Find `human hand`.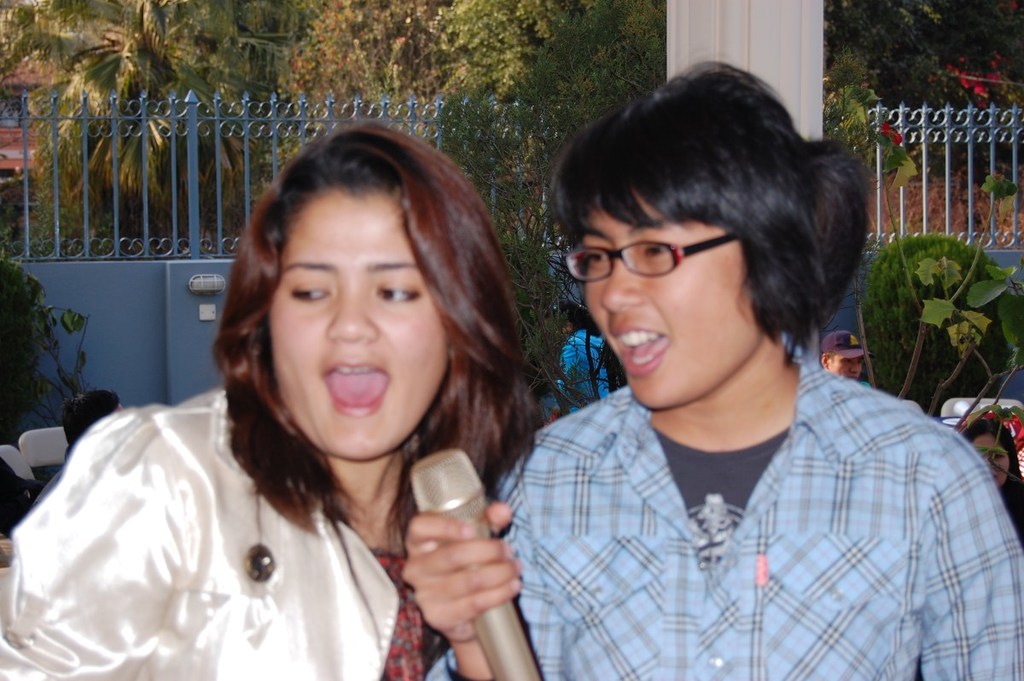
[394, 495, 538, 653].
